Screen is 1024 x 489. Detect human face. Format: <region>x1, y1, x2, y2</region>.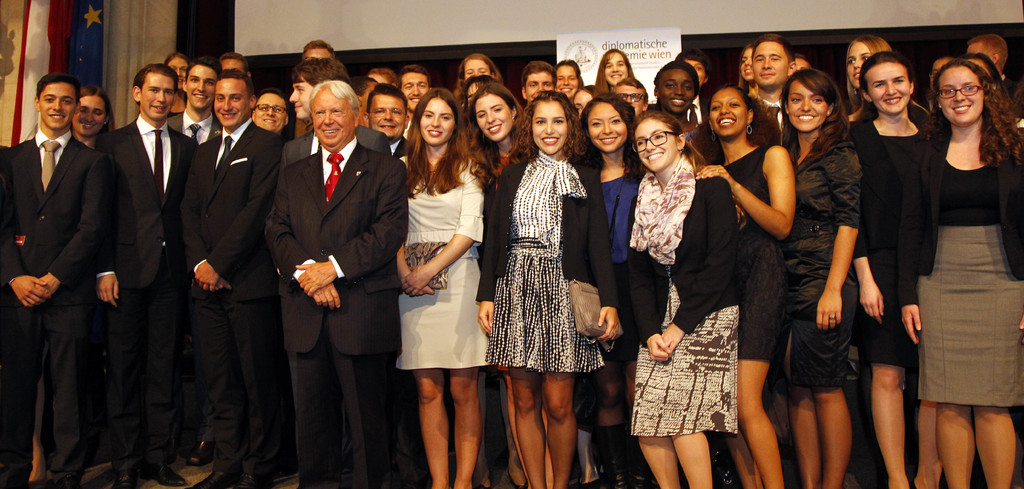
<region>316, 87, 351, 152</region>.
